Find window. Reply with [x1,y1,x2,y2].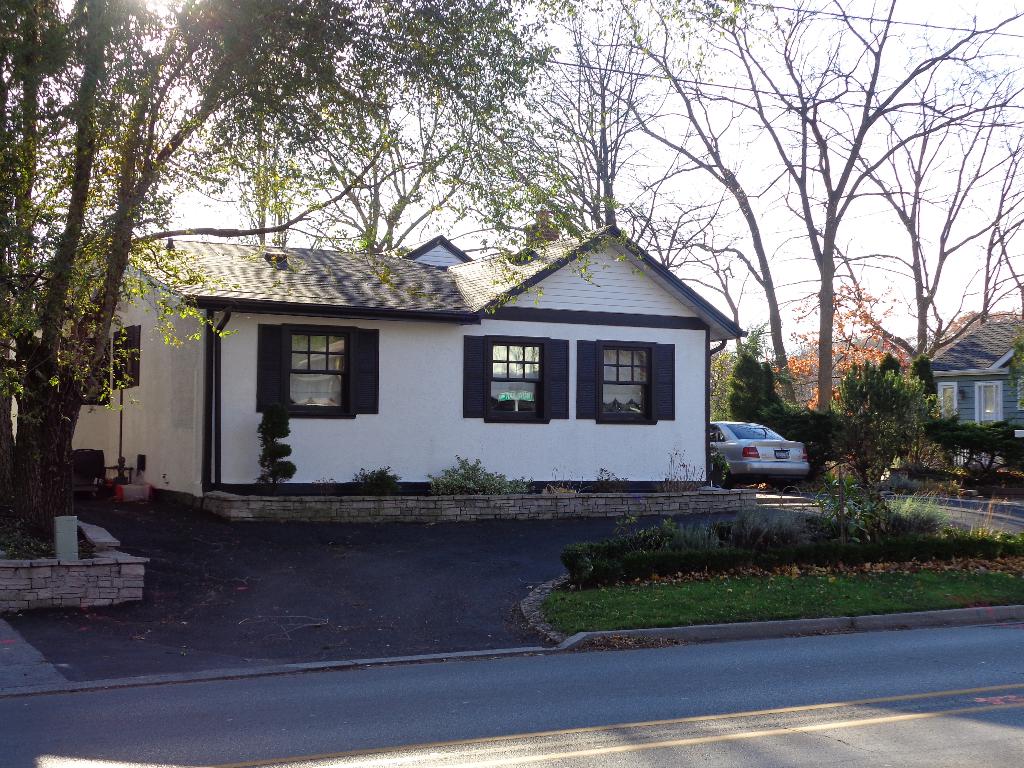
[252,324,386,412].
